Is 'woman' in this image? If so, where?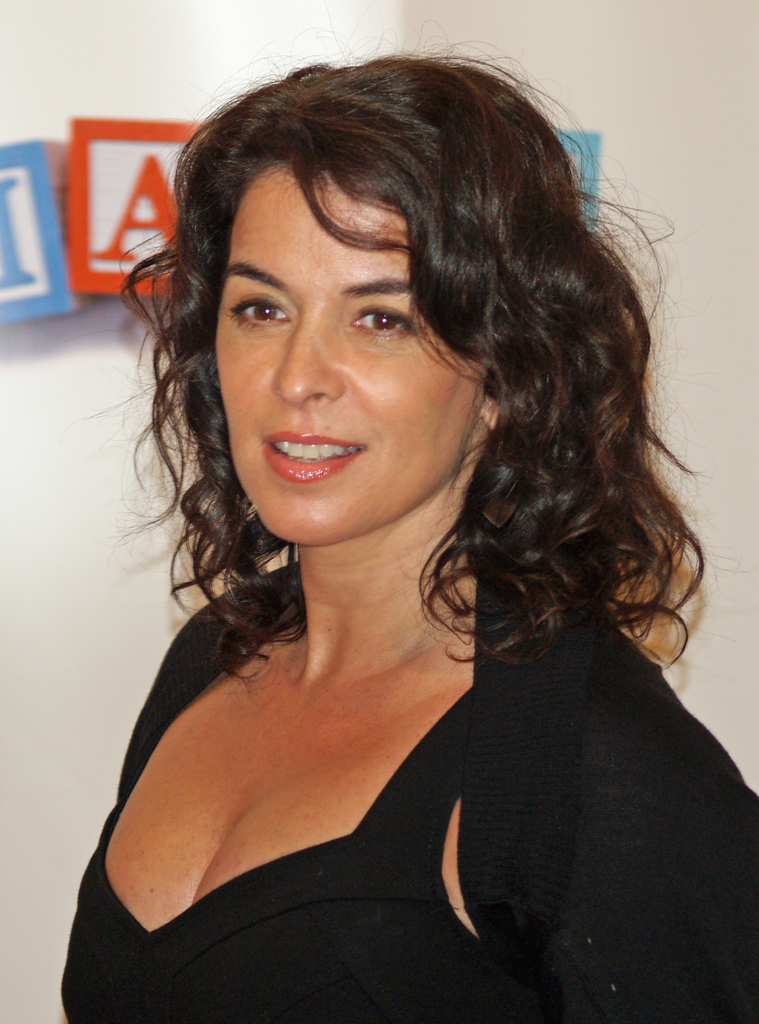
Yes, at 51 49 758 1023.
